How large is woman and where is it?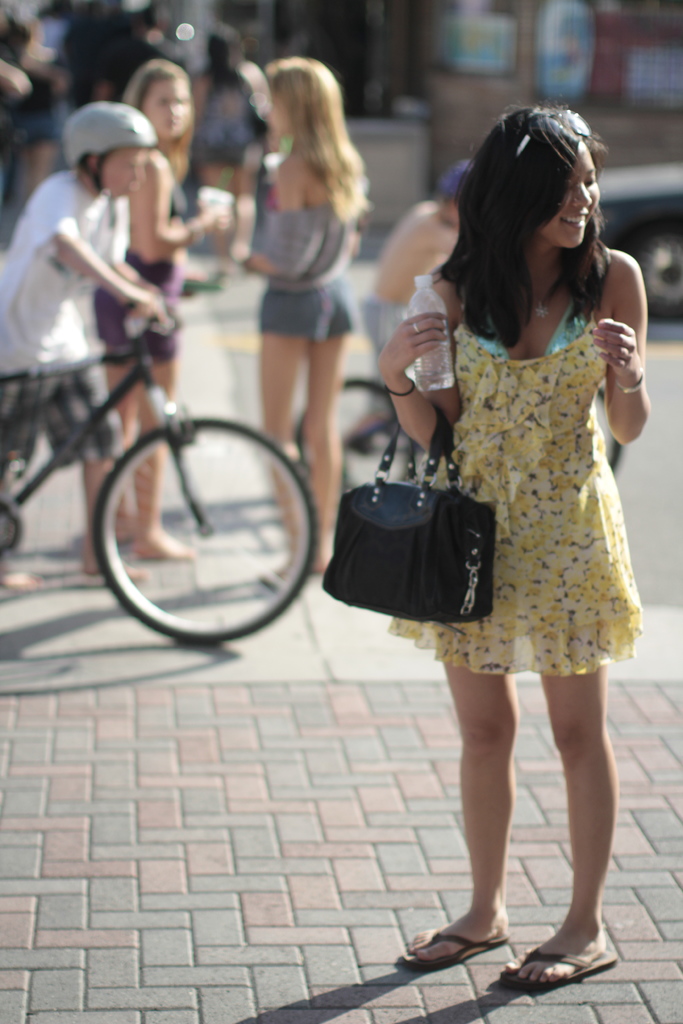
Bounding box: pyautogui.locateOnScreen(372, 101, 651, 984).
